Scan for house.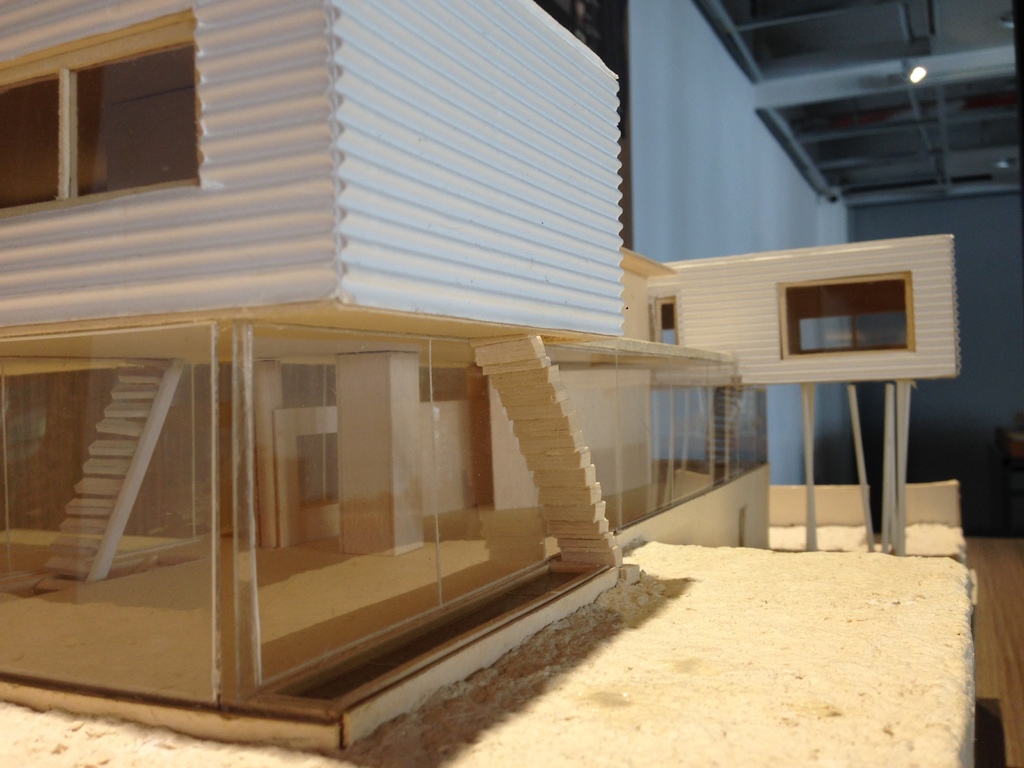
Scan result: {"x1": 0, "y1": 0, "x2": 1023, "y2": 767}.
